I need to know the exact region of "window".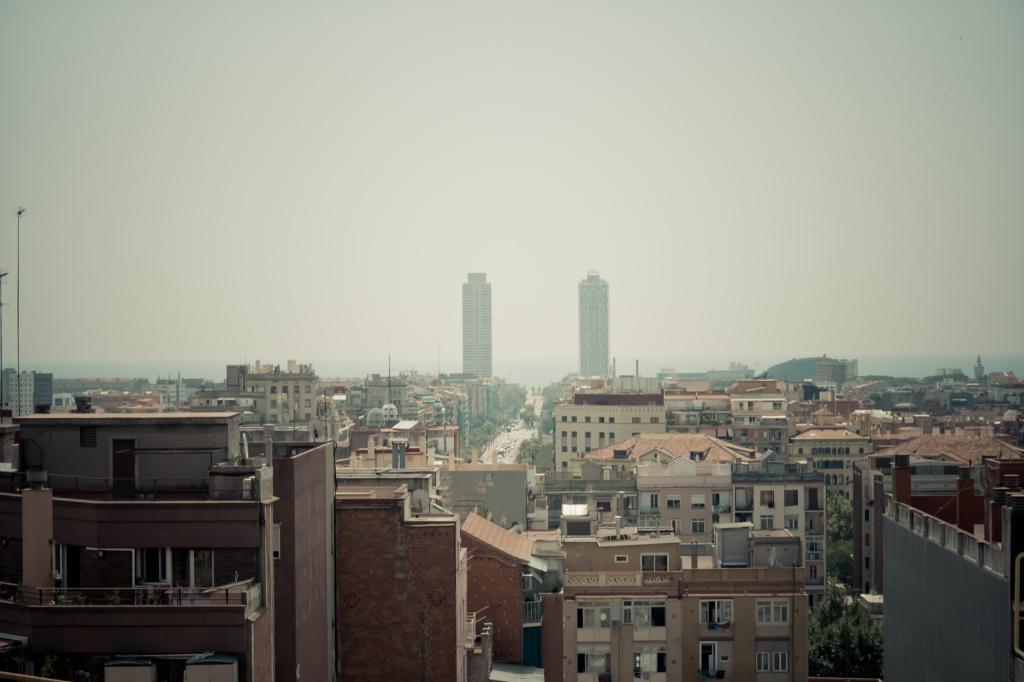
Region: locate(624, 489, 640, 510).
